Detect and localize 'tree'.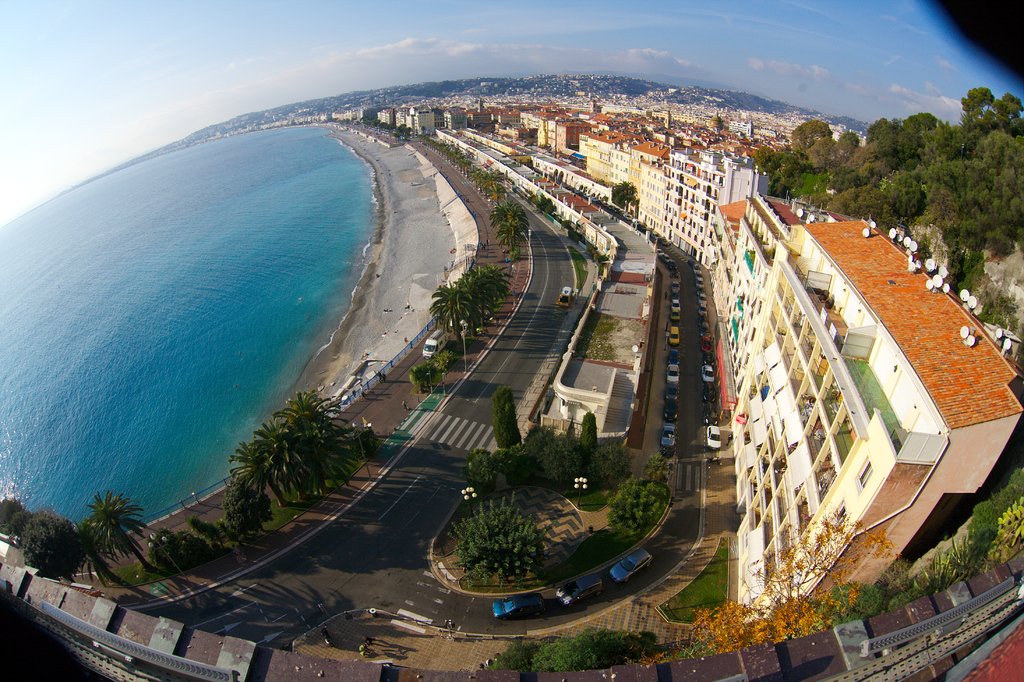
Localized at l=587, t=434, r=637, b=485.
